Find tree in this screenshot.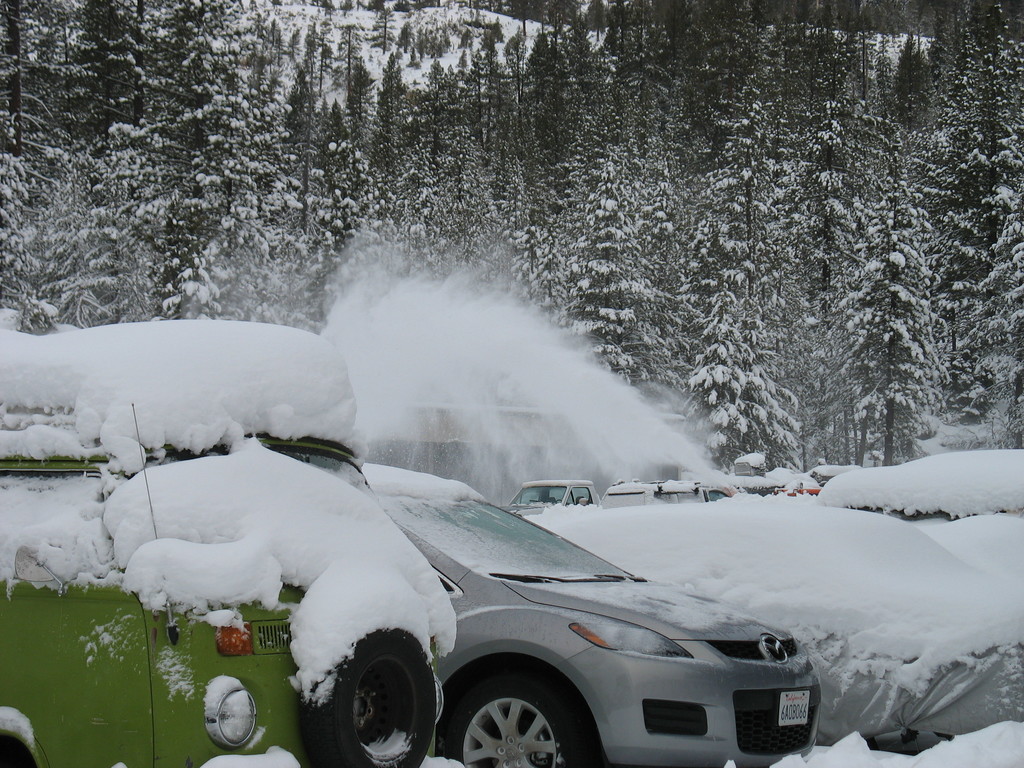
The bounding box for tree is [528,26,590,219].
